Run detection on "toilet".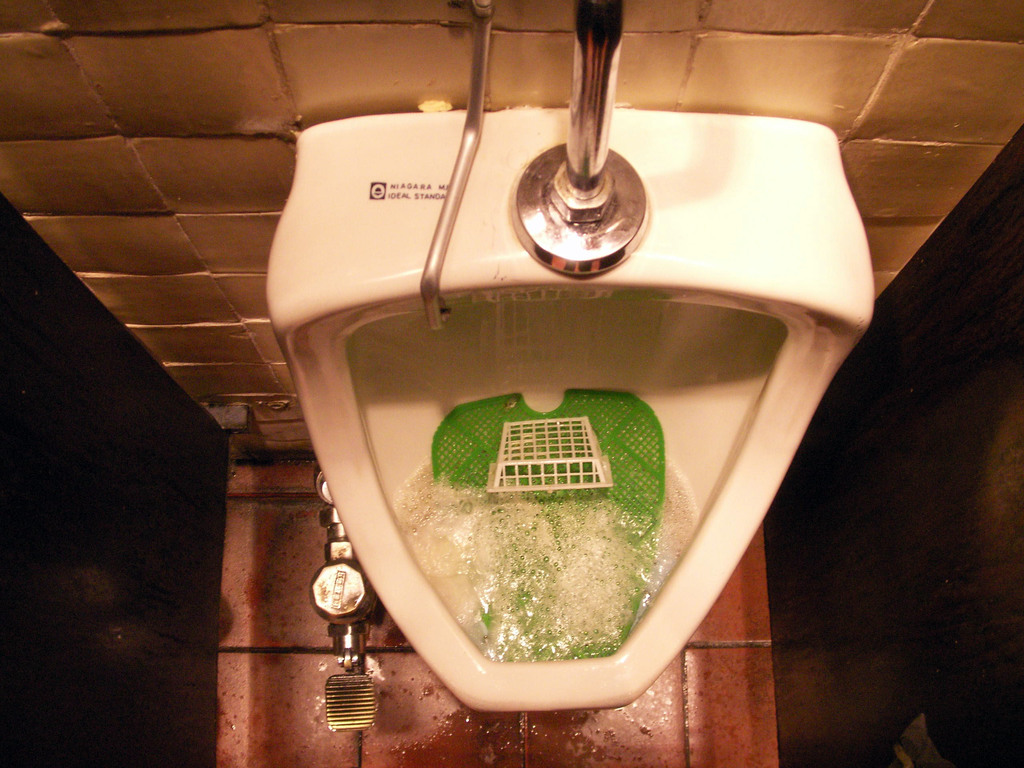
Result: [258,94,881,716].
